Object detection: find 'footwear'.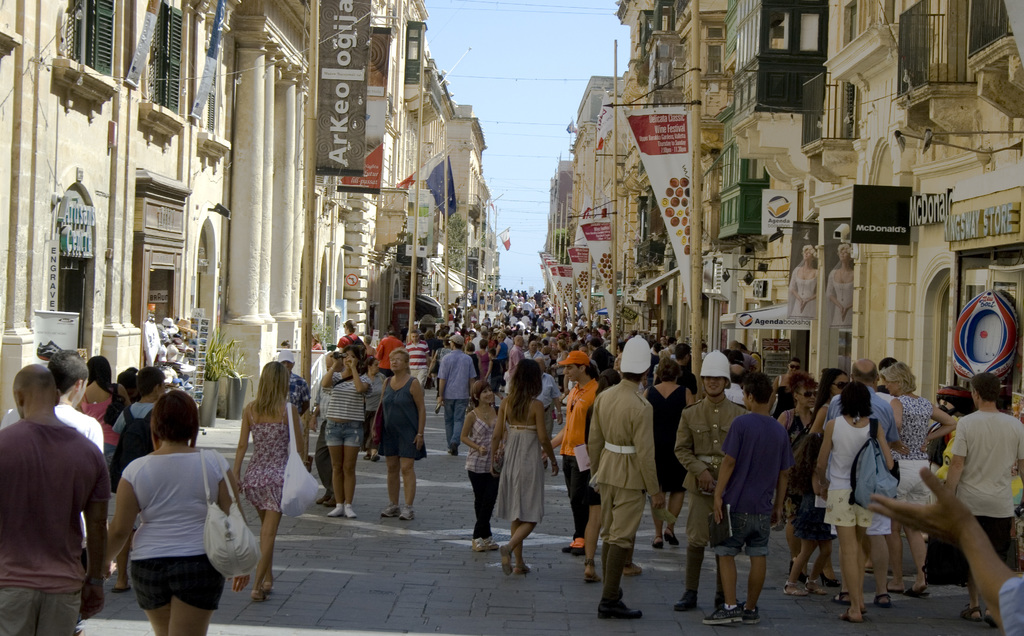
<box>364,450,371,463</box>.
